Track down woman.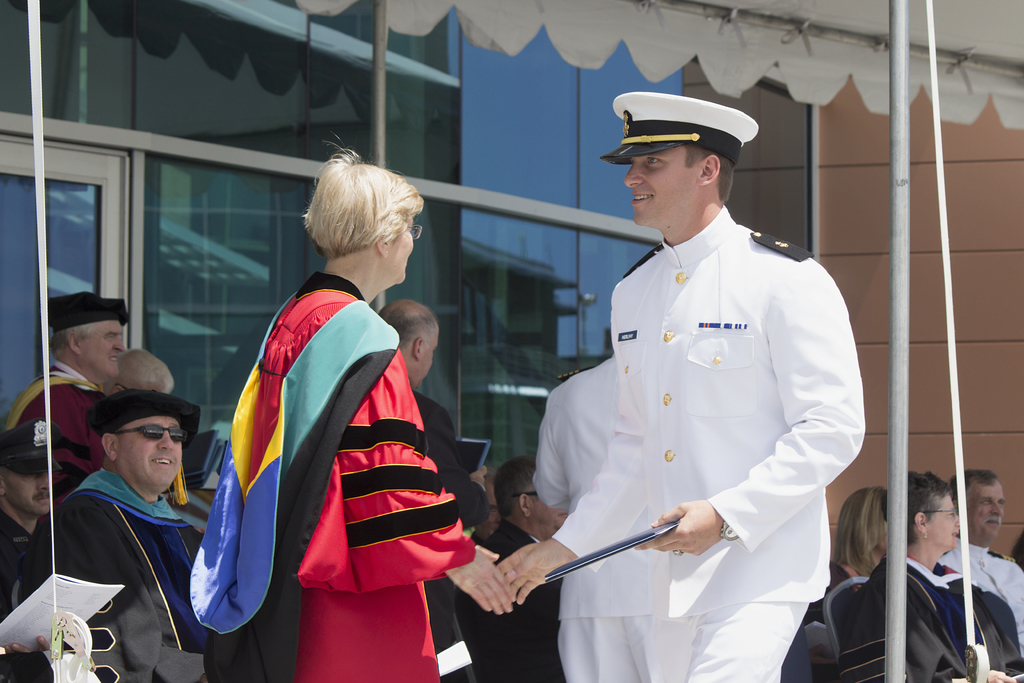
Tracked to left=826, top=488, right=892, bottom=596.
